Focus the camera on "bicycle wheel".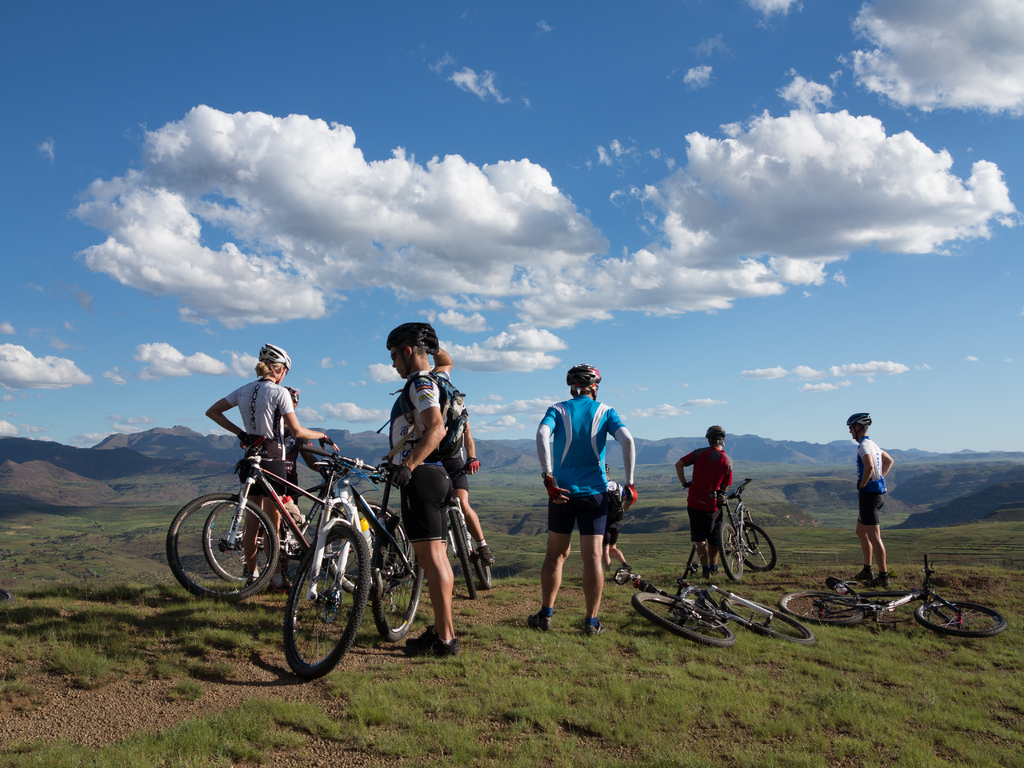
Focus region: box(634, 590, 735, 648).
